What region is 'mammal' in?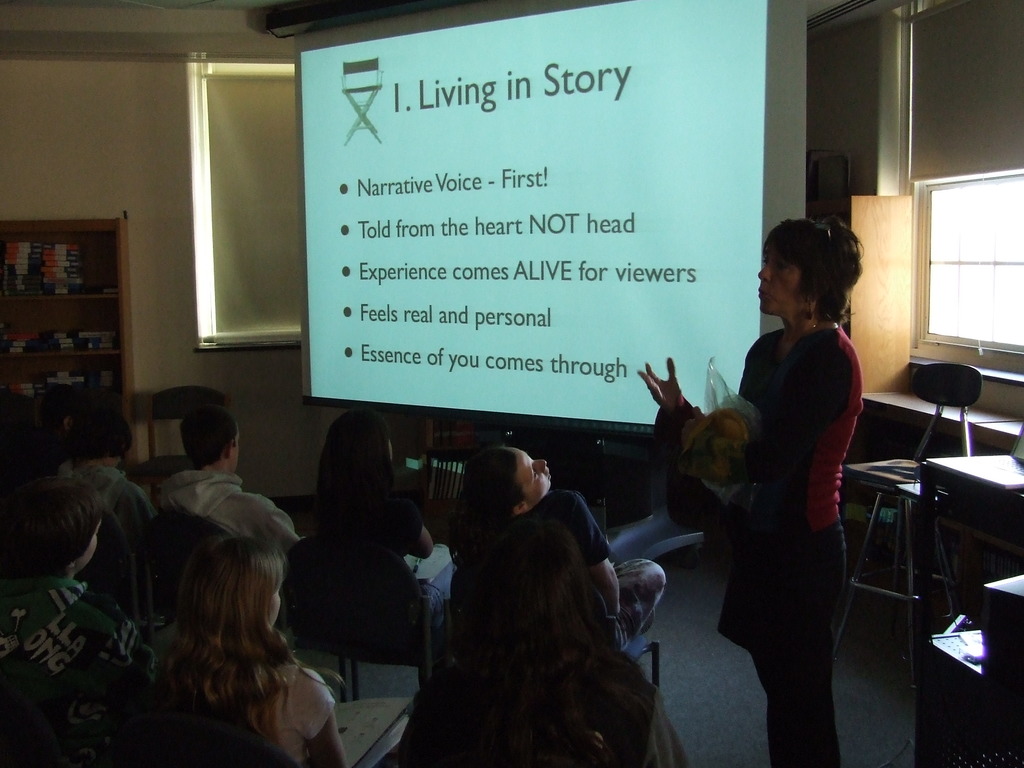
[637,279,883,715].
